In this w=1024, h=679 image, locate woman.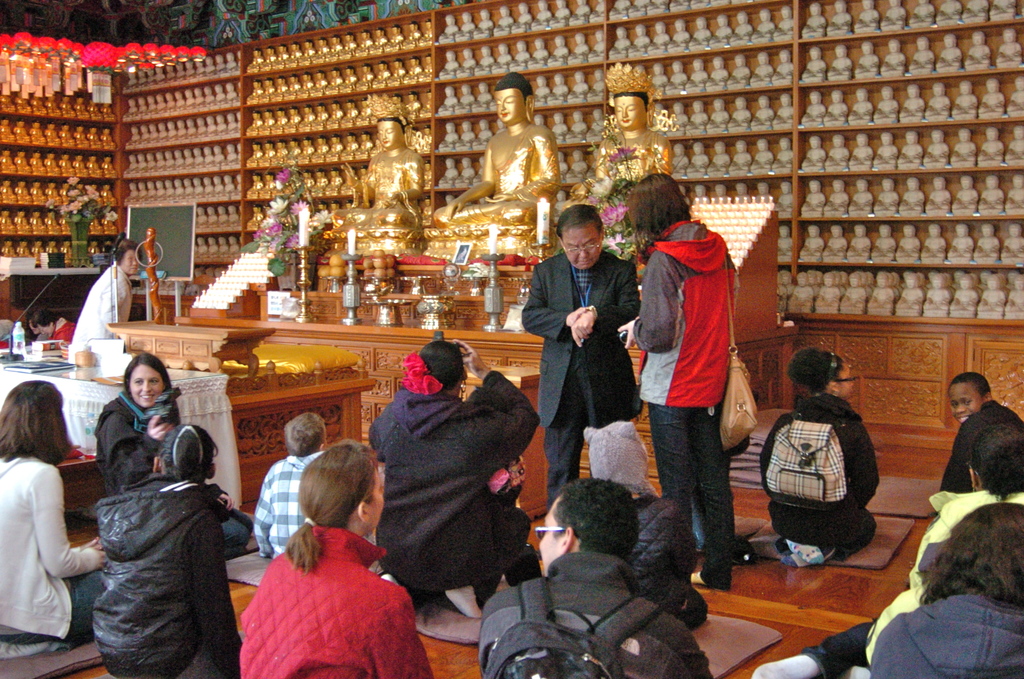
Bounding box: left=760, top=350, right=881, bottom=564.
